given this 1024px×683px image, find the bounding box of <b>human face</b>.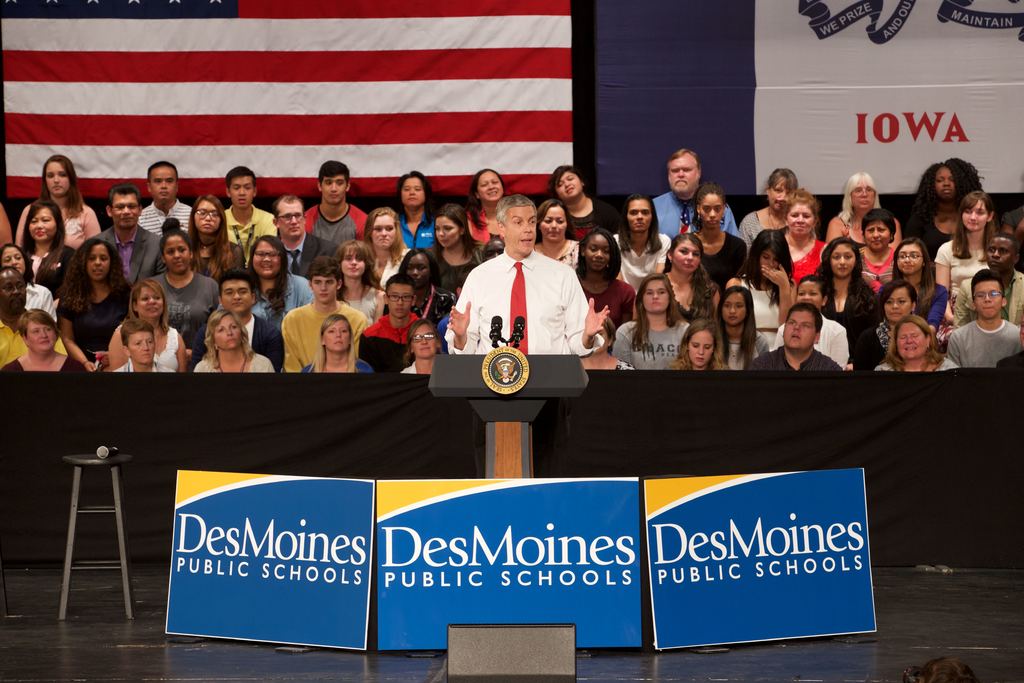
bbox=[896, 318, 935, 357].
